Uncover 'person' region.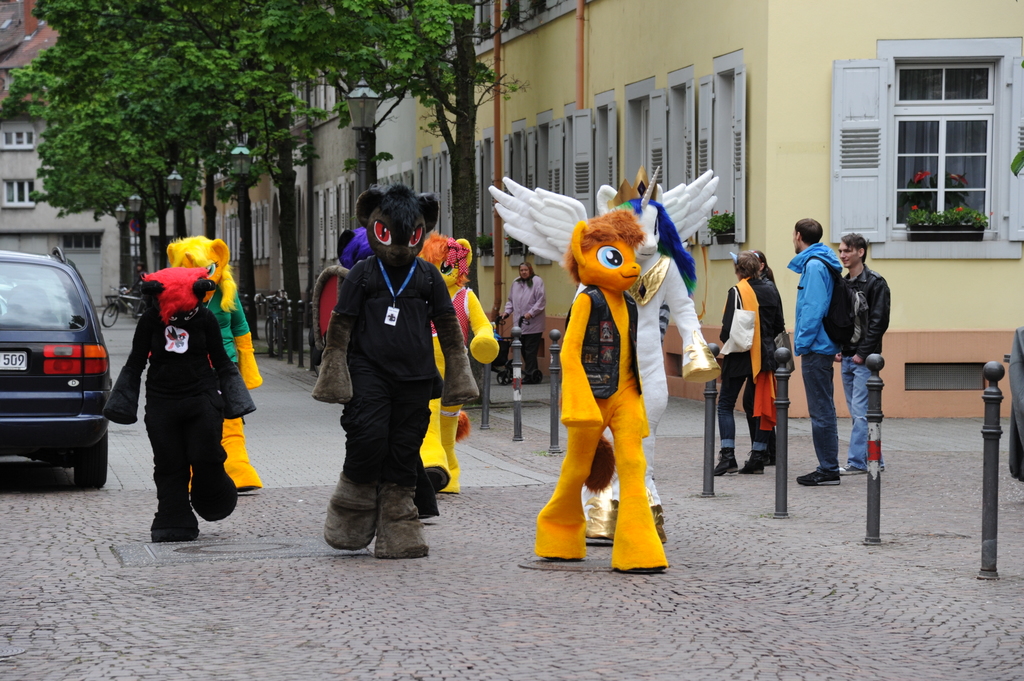
Uncovered: [500, 259, 545, 385].
